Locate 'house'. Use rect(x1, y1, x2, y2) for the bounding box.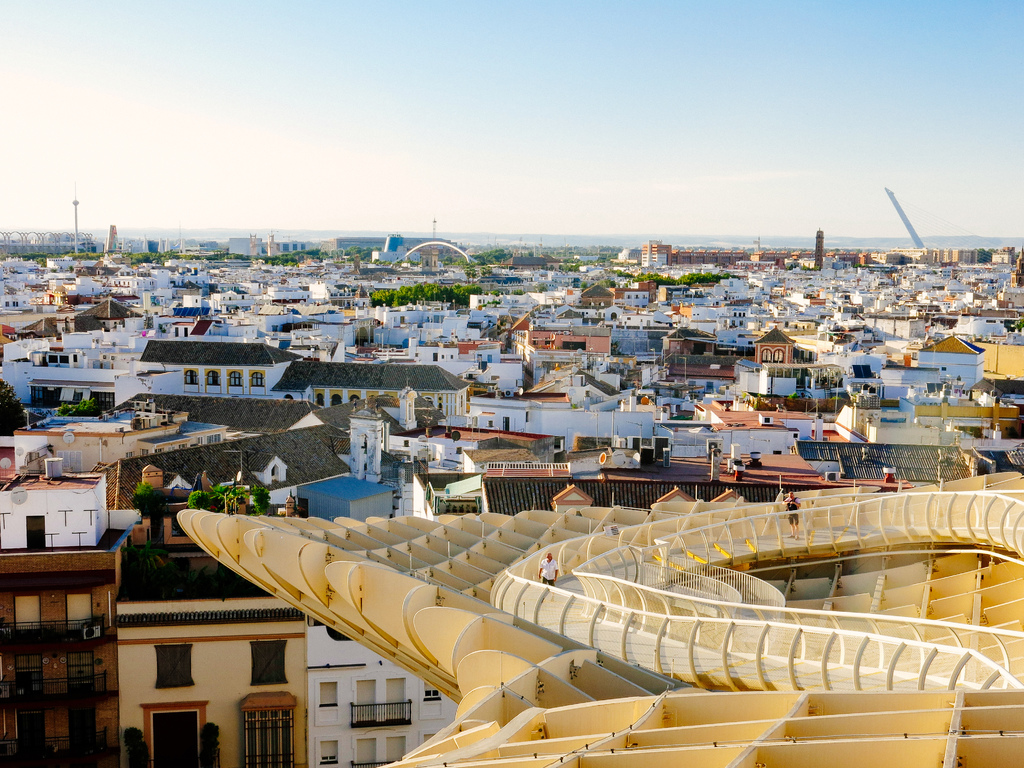
rect(0, 337, 146, 409).
